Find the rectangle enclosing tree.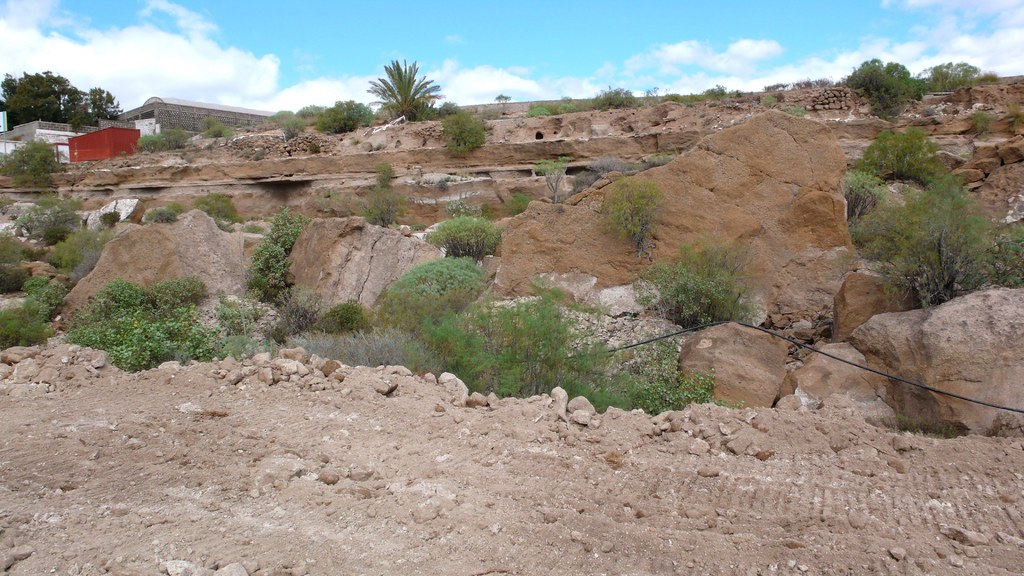
<region>354, 47, 447, 130</region>.
